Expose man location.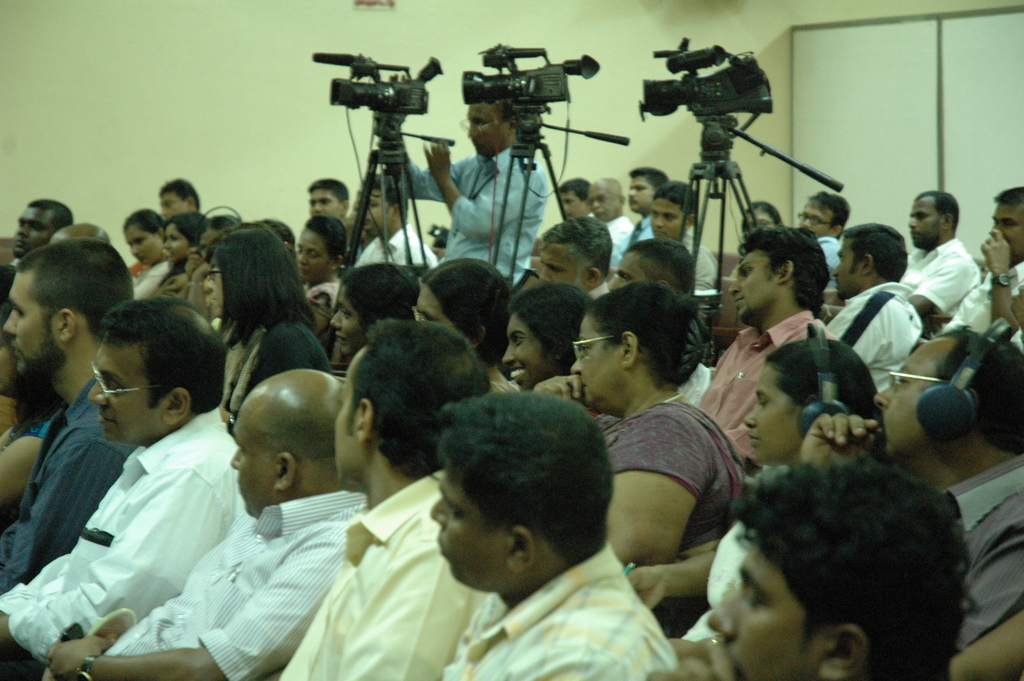
Exposed at {"left": 40, "top": 277, "right": 275, "bottom": 667}.
